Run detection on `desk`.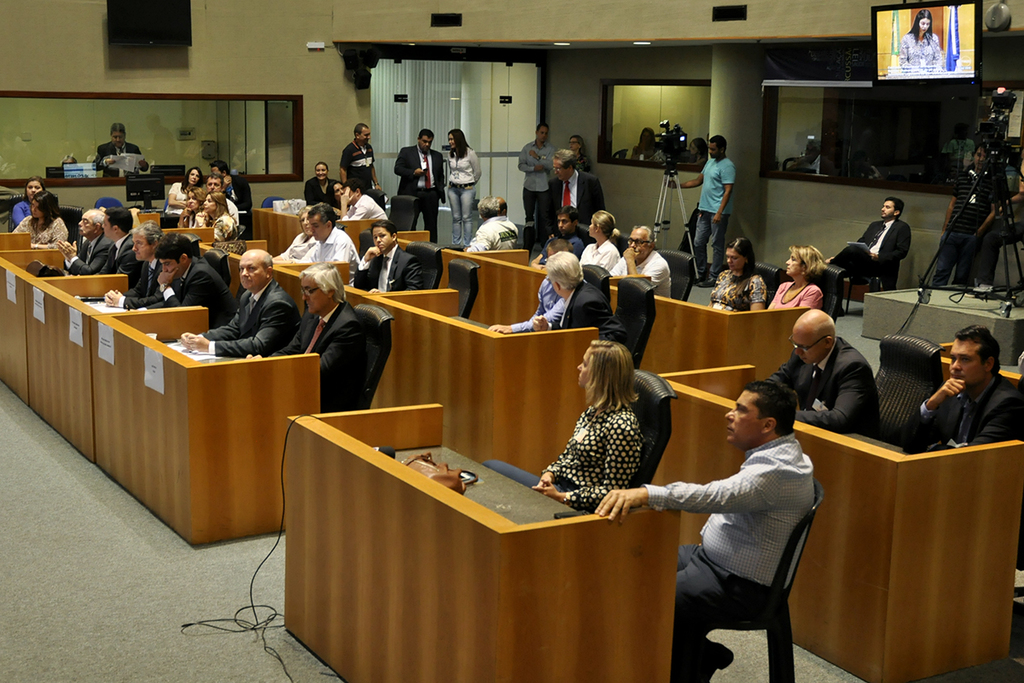
Result: x1=0, y1=232, x2=31, y2=259.
